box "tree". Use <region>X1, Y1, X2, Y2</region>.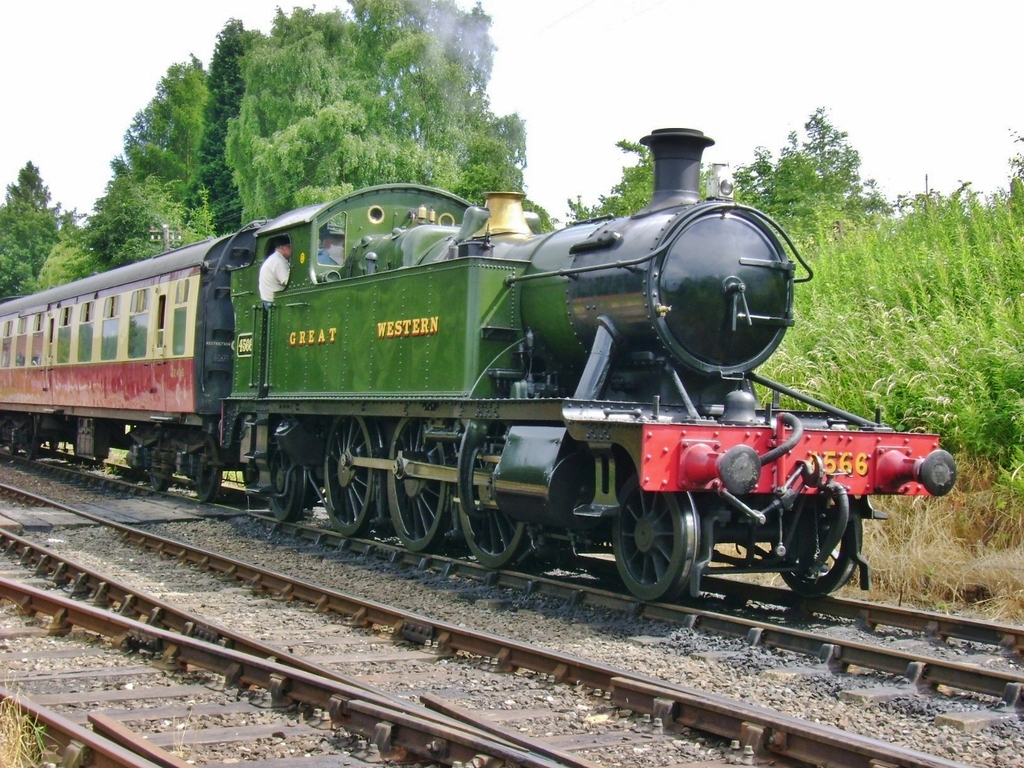
<region>549, 141, 750, 222</region>.
